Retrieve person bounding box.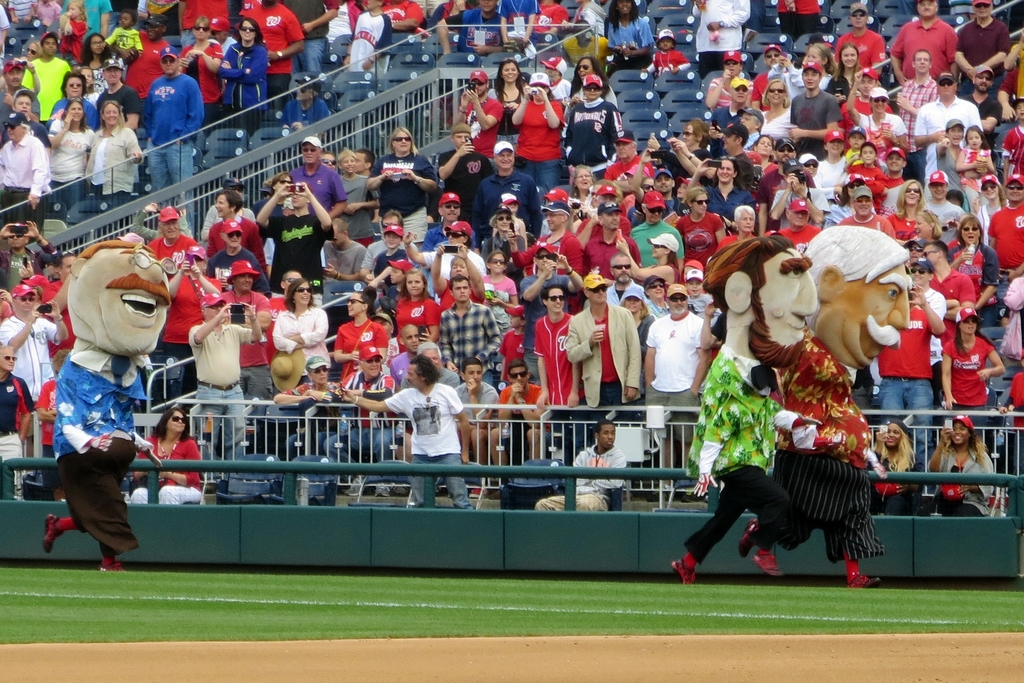
Bounding box: rect(675, 185, 730, 277).
